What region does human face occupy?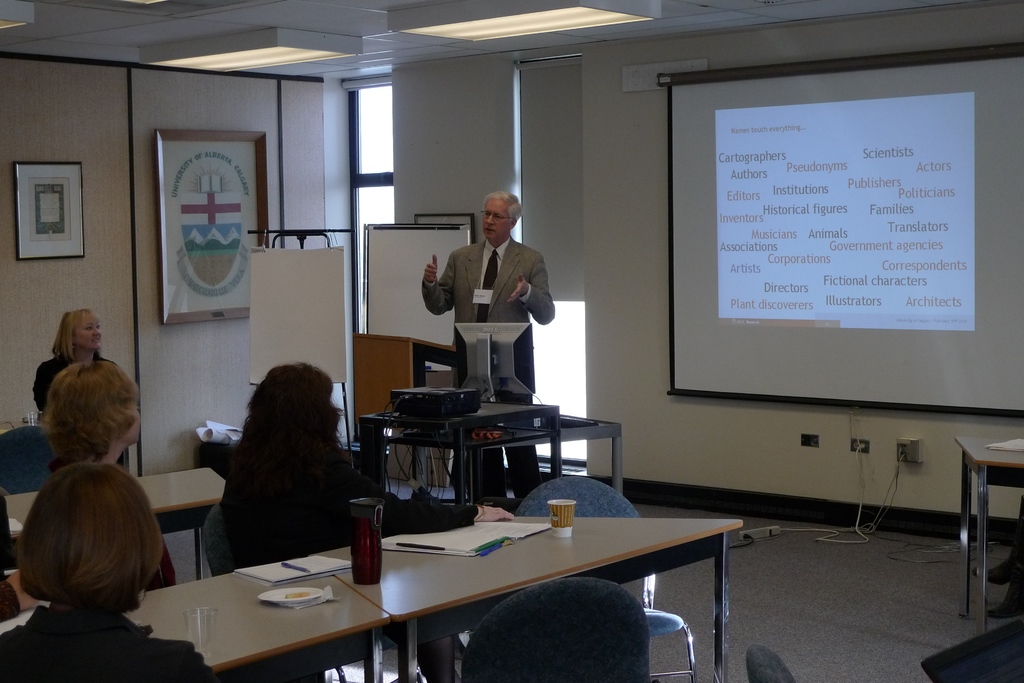
<region>78, 312, 99, 347</region>.
